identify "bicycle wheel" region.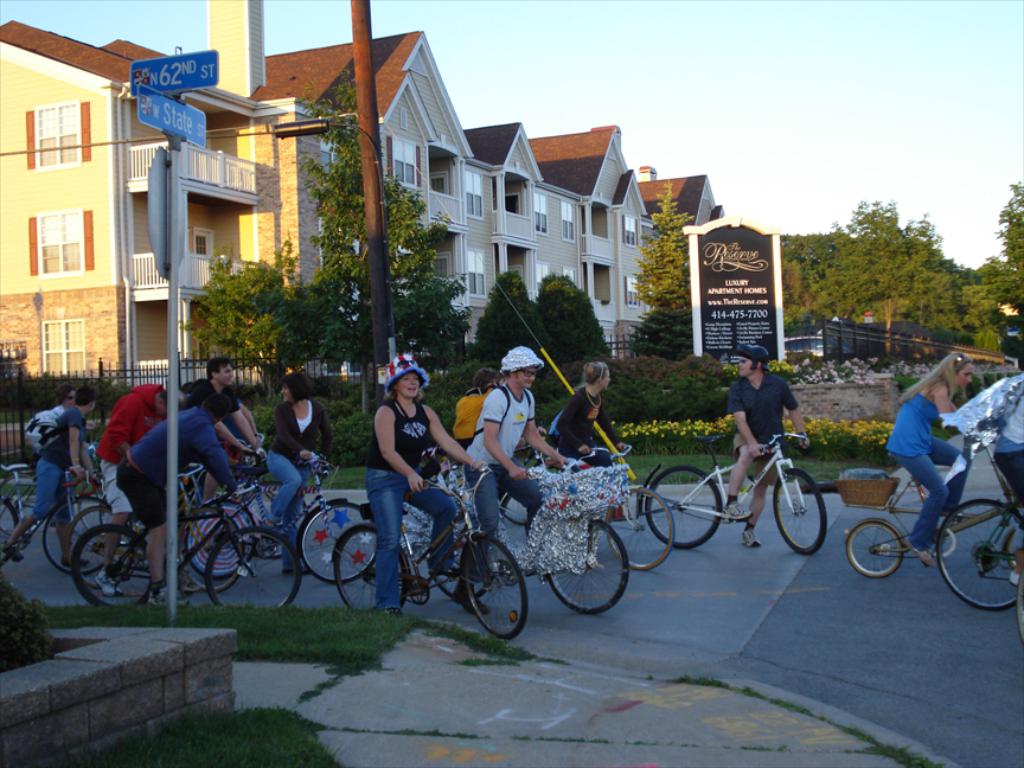
Region: locate(209, 524, 301, 609).
